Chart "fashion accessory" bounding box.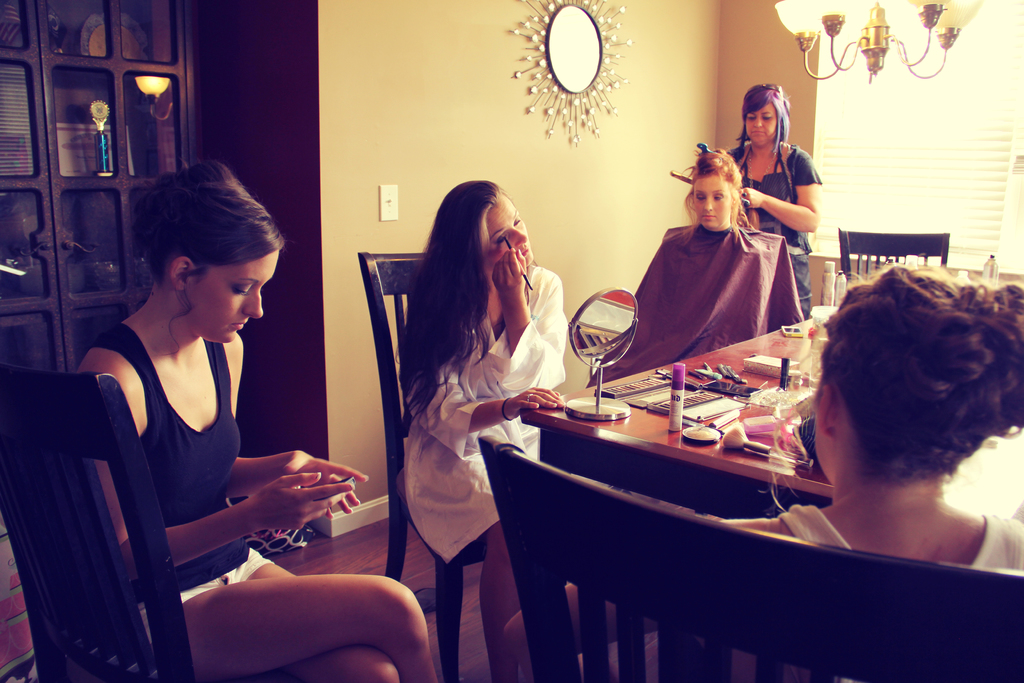
Charted: x1=749, y1=152, x2=774, y2=189.
